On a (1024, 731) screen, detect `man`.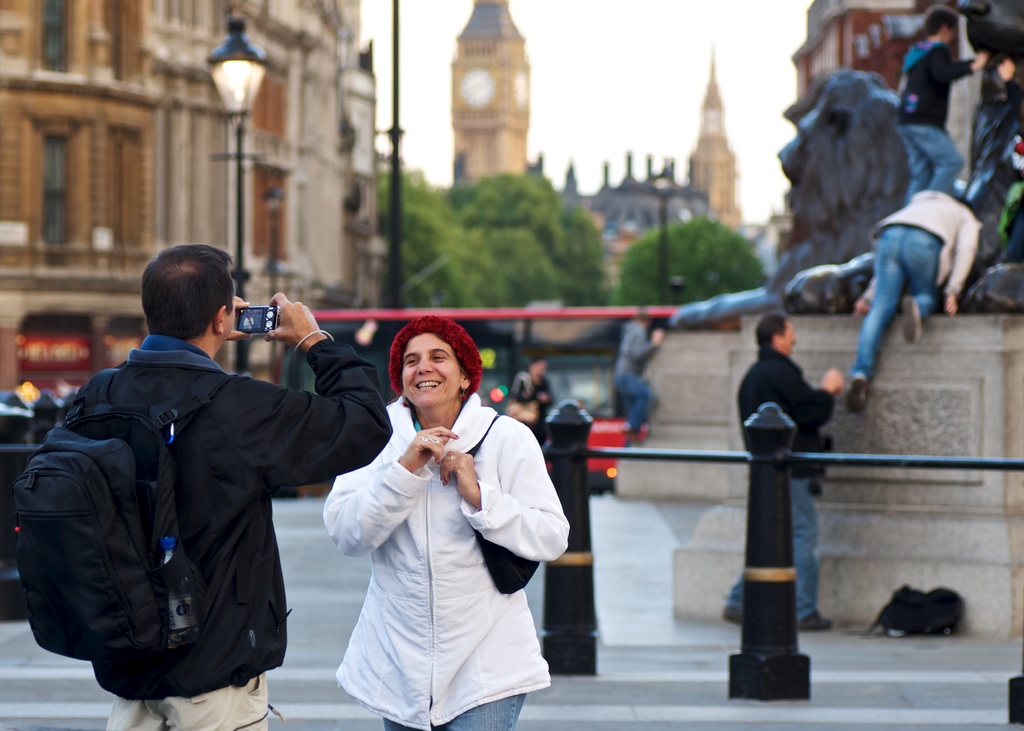
box(846, 188, 975, 412).
